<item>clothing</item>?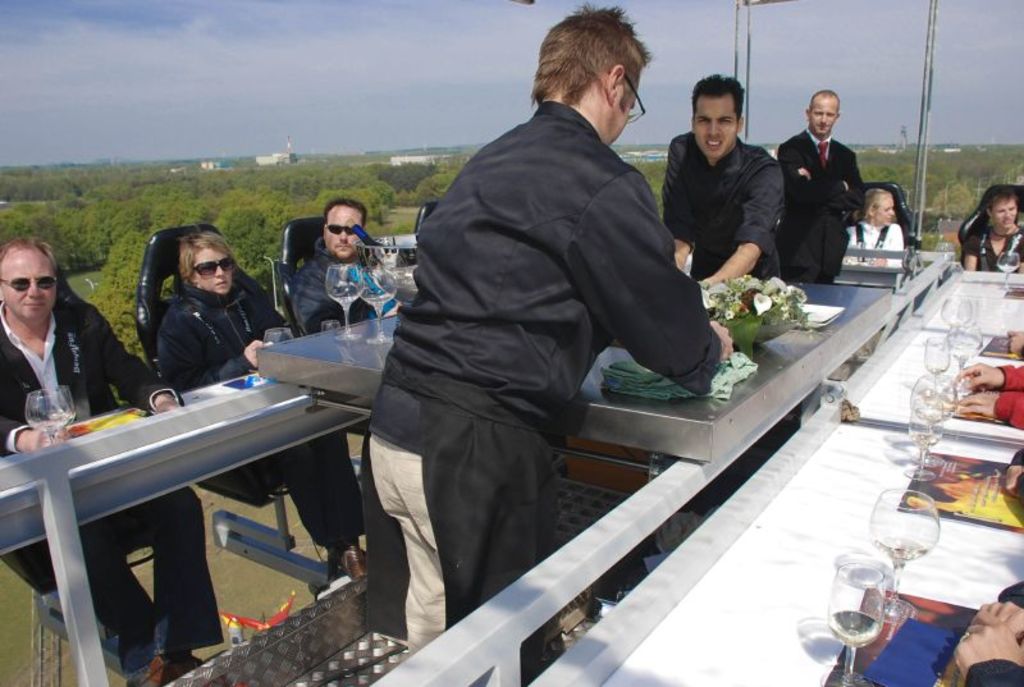
[963,576,1023,686]
